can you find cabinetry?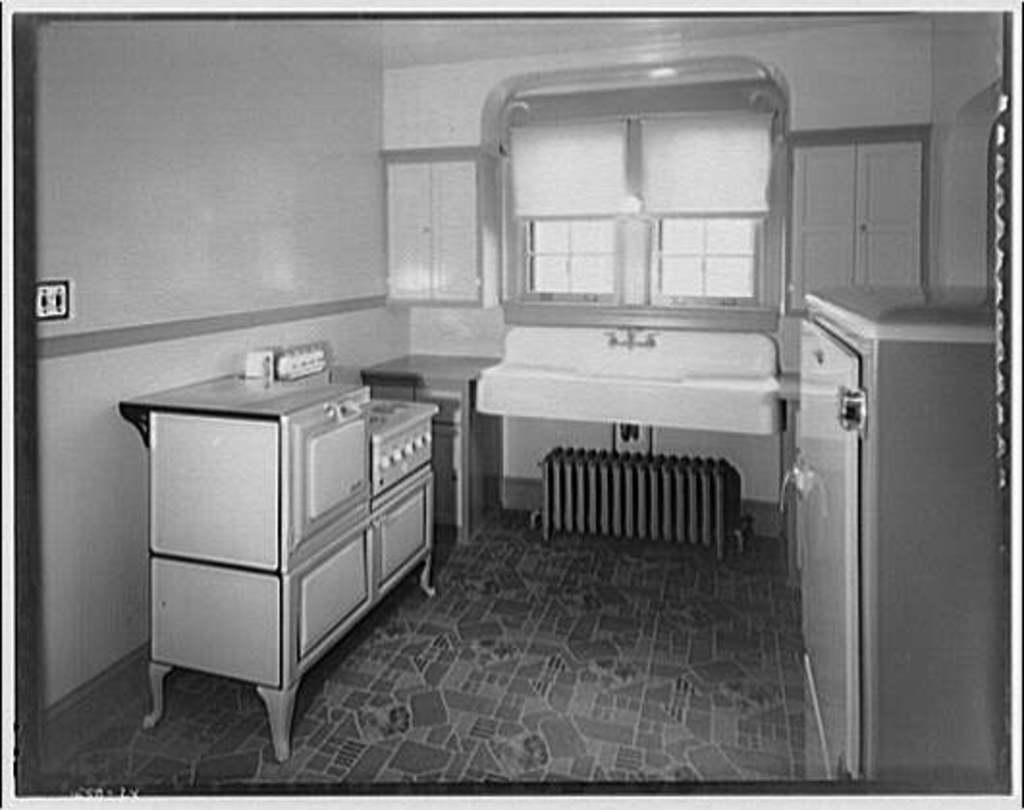
Yes, bounding box: l=355, t=336, r=486, b=507.
